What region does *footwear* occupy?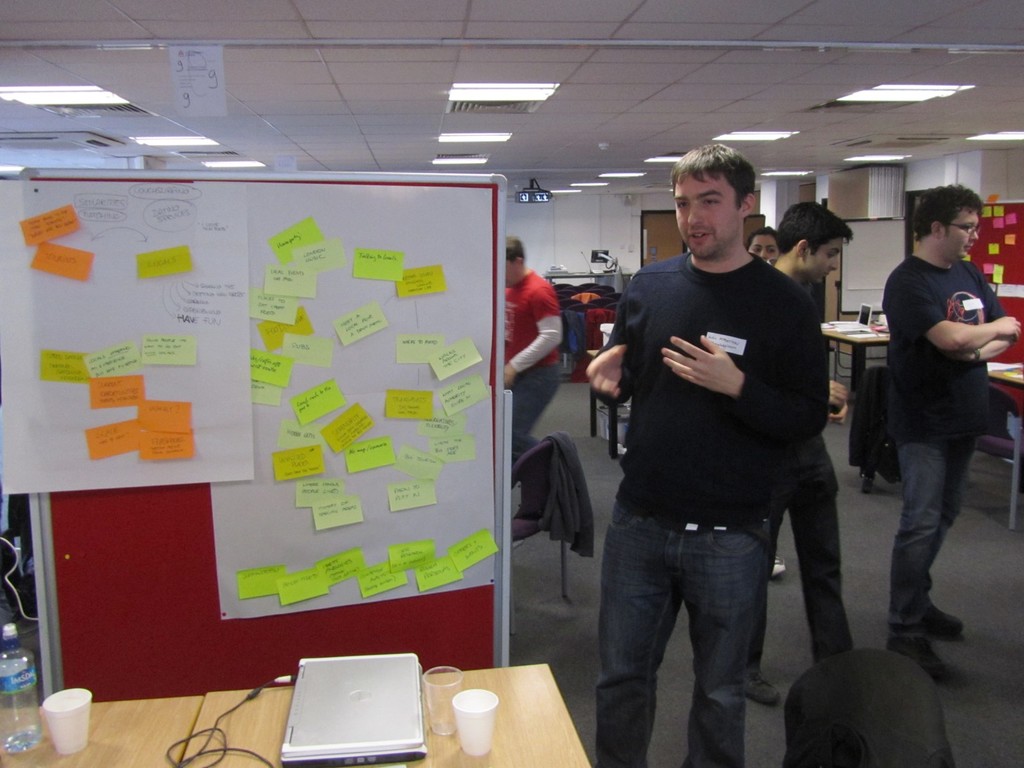
[x1=772, y1=556, x2=784, y2=580].
